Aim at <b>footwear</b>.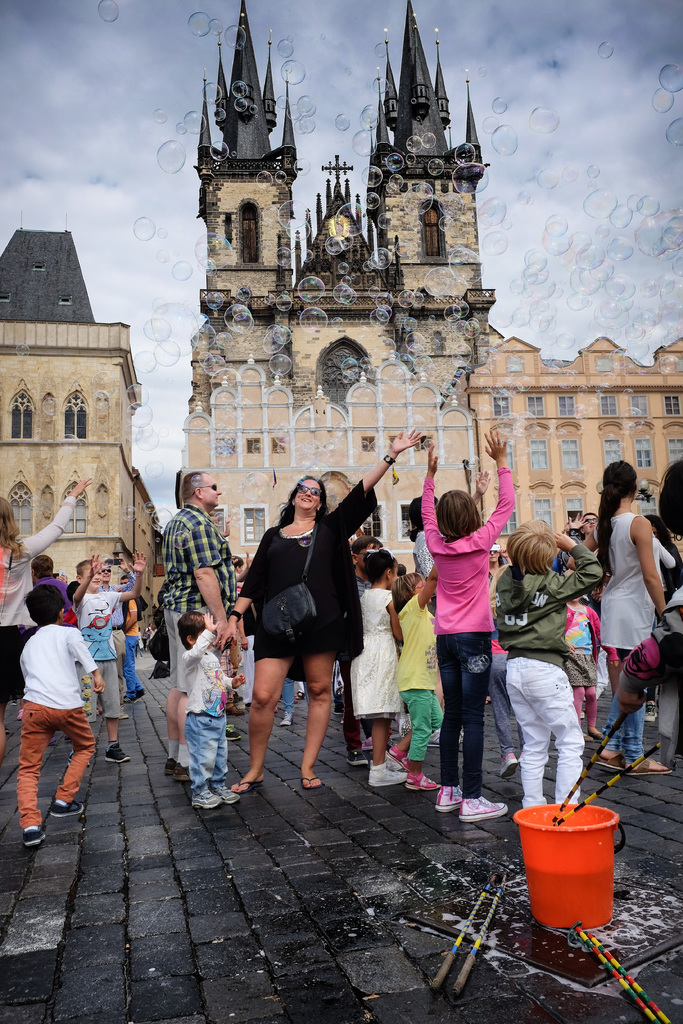
Aimed at 63, 734, 72, 745.
